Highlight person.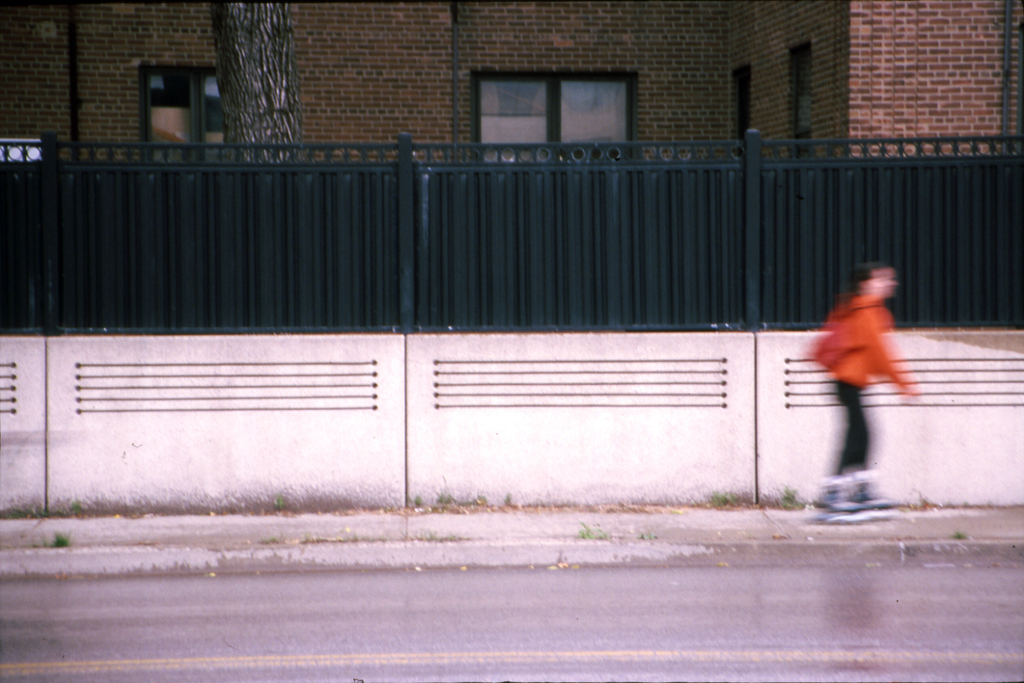
Highlighted region: l=813, t=251, r=912, b=506.
